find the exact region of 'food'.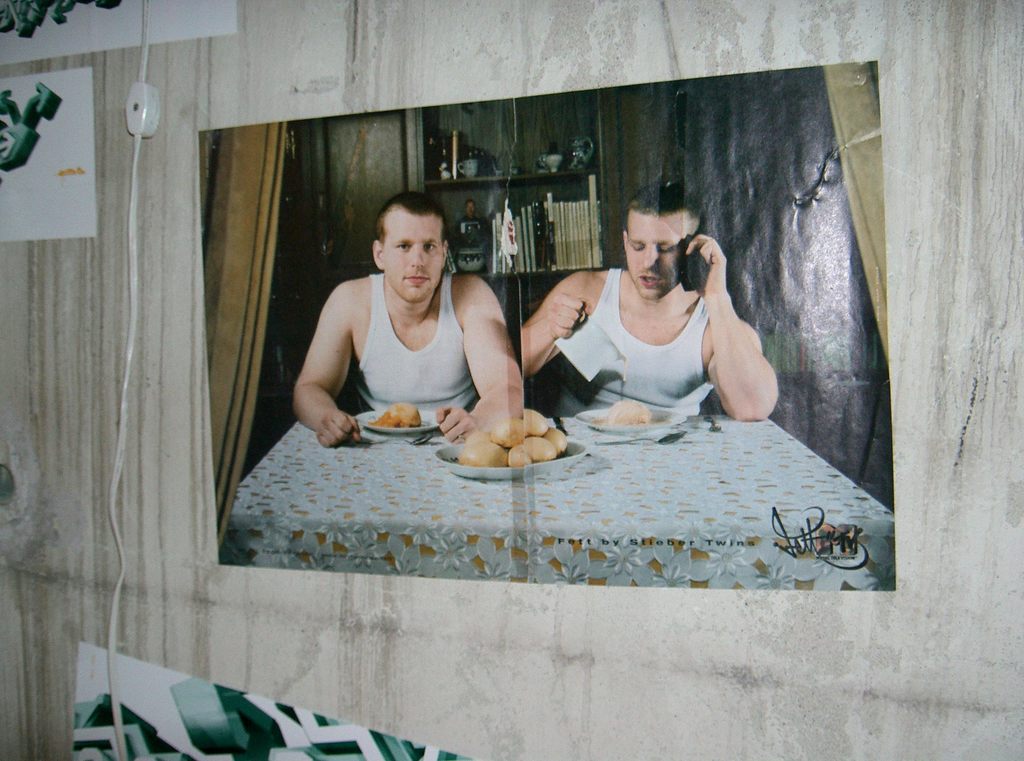
Exact region: 368,399,425,429.
